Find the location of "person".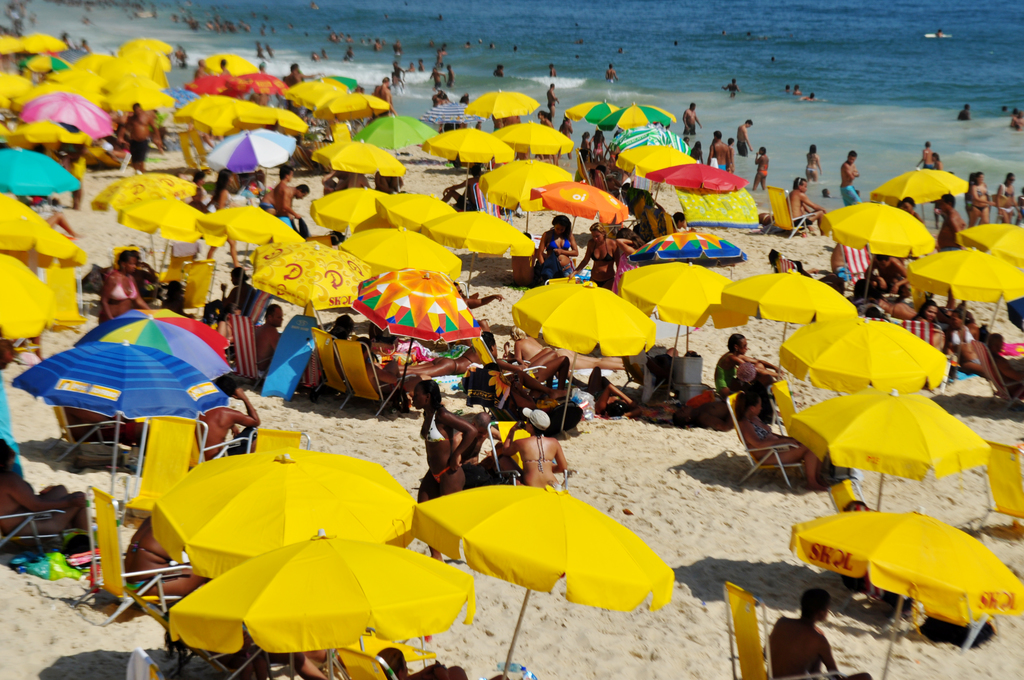
Location: (330, 319, 354, 339).
